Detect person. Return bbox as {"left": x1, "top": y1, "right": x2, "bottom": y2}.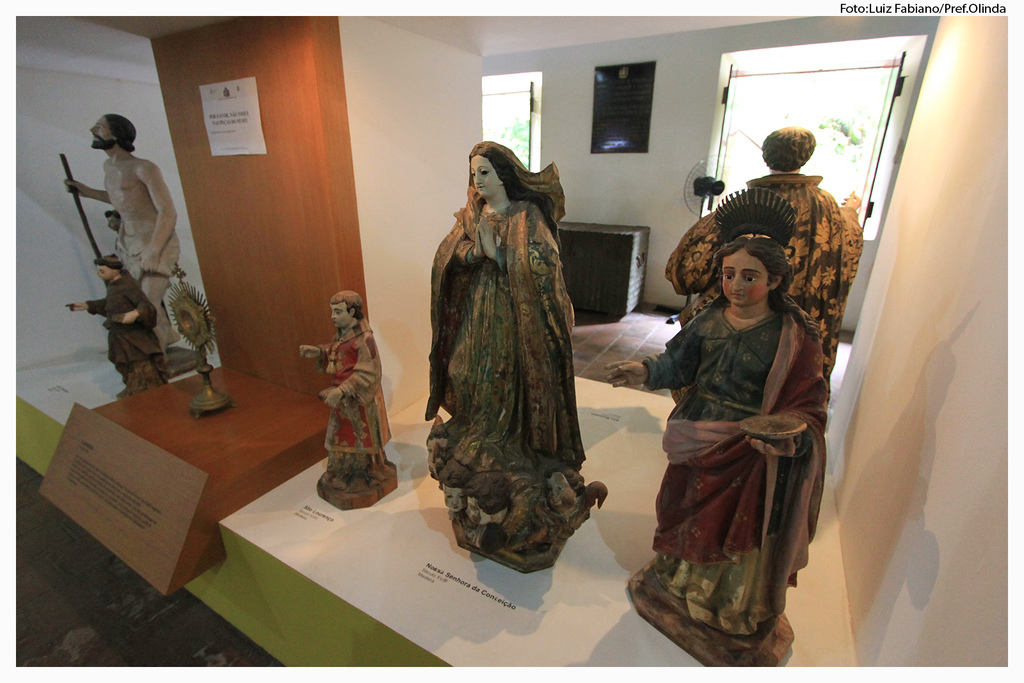
{"left": 64, "top": 248, "right": 172, "bottom": 390}.
